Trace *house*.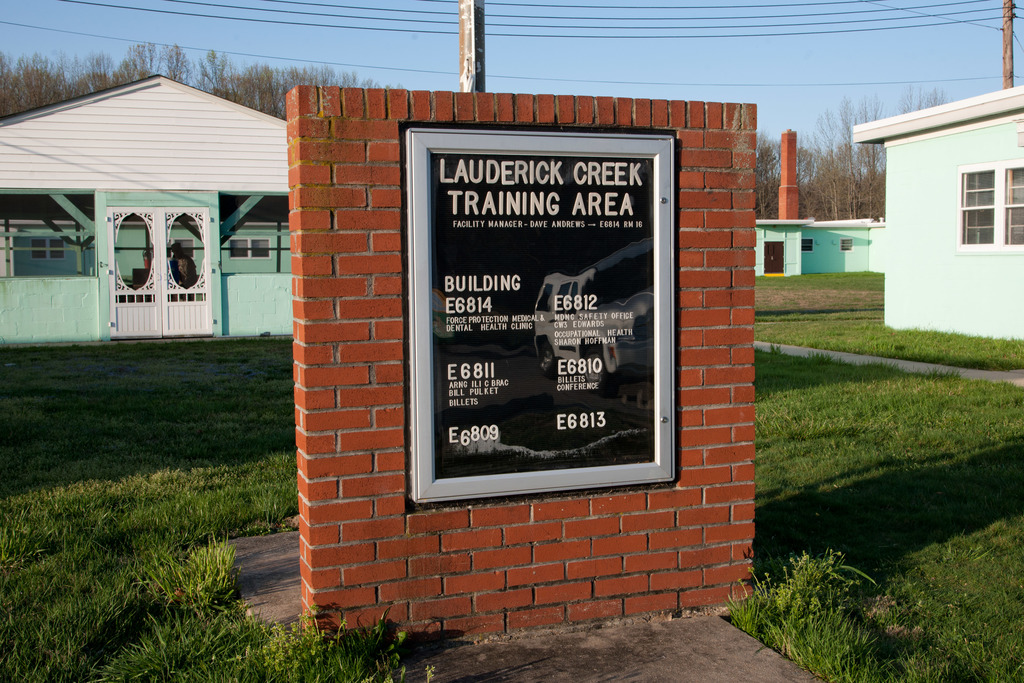
Traced to x1=755 y1=218 x2=887 y2=280.
